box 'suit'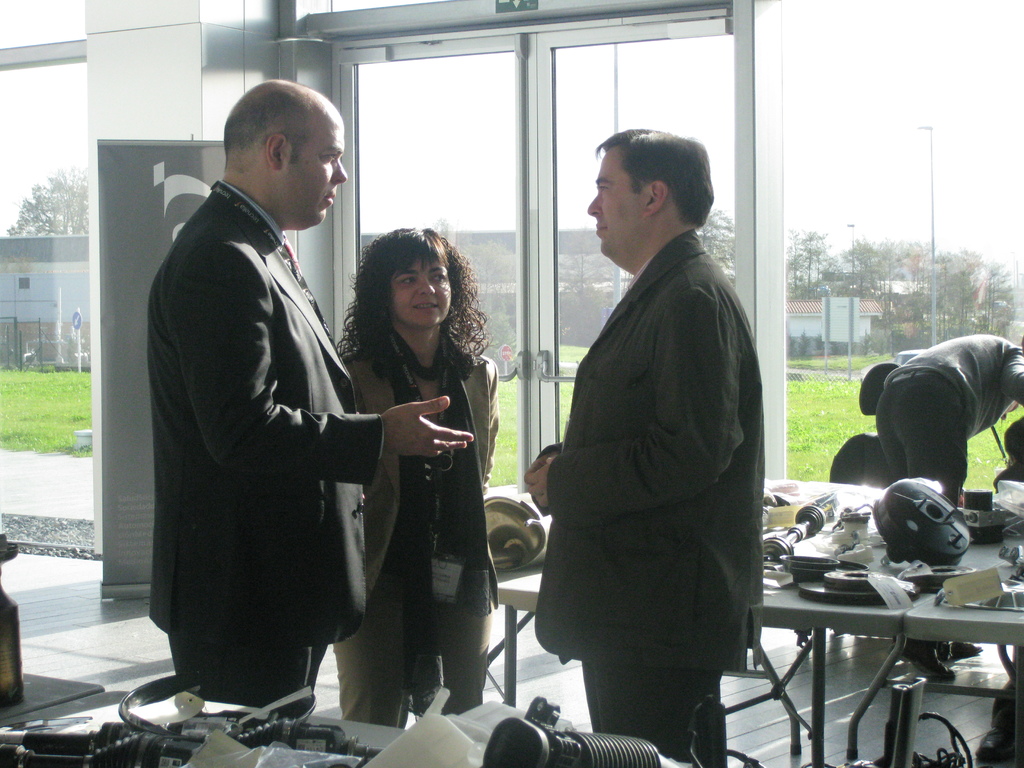
l=529, t=225, r=767, b=767
